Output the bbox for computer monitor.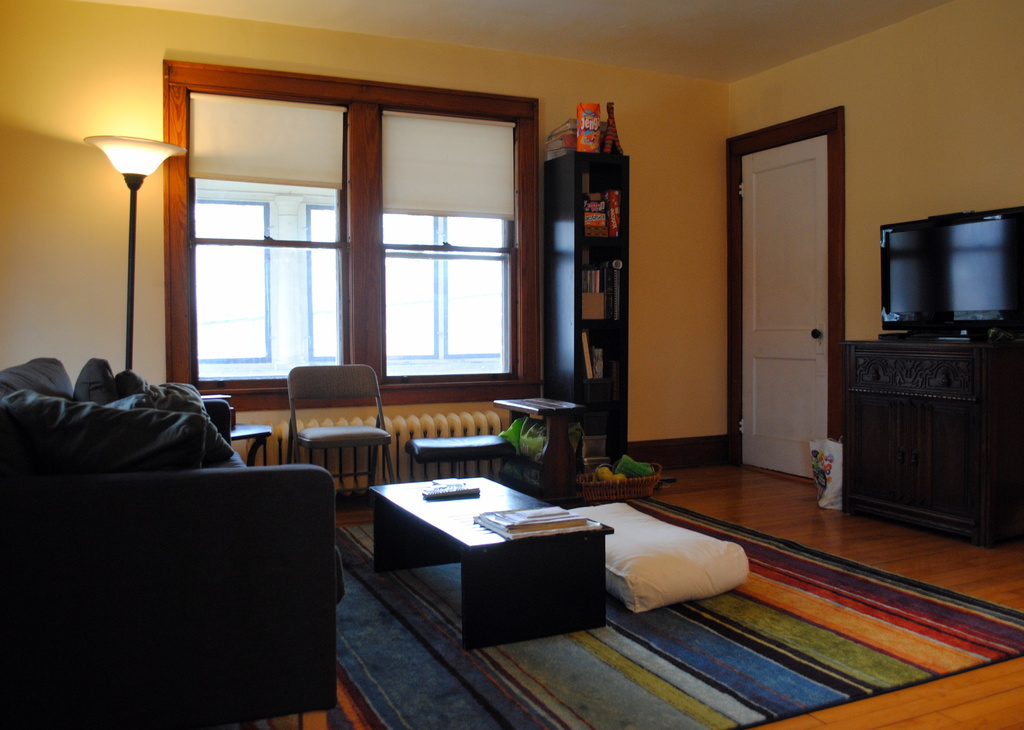
[879,195,1023,340].
